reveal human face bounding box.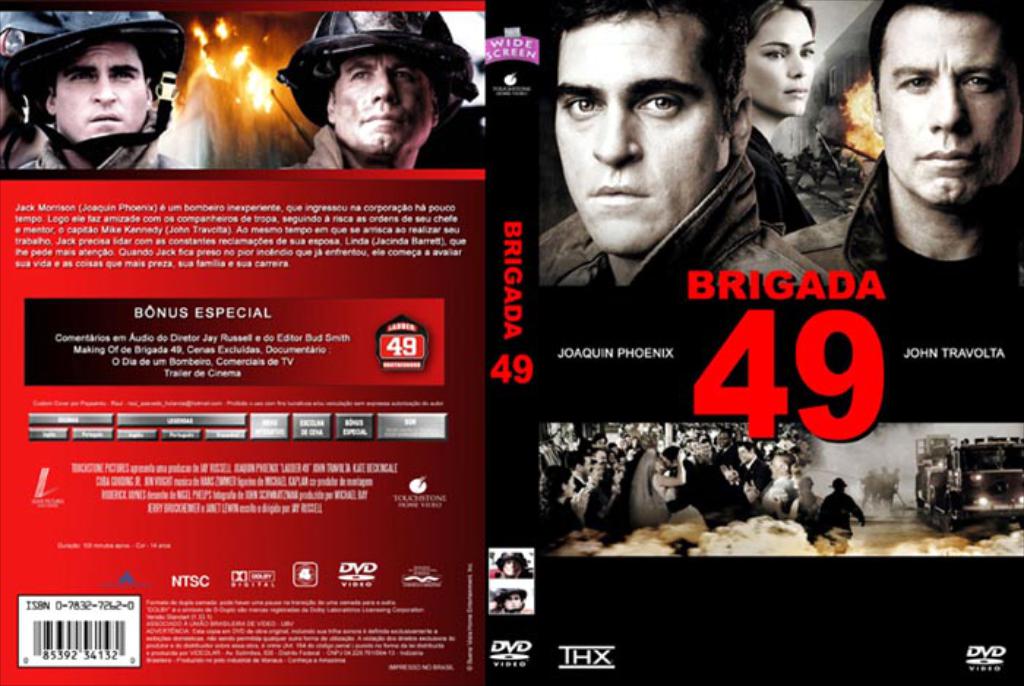
Revealed: (872,0,1023,209).
